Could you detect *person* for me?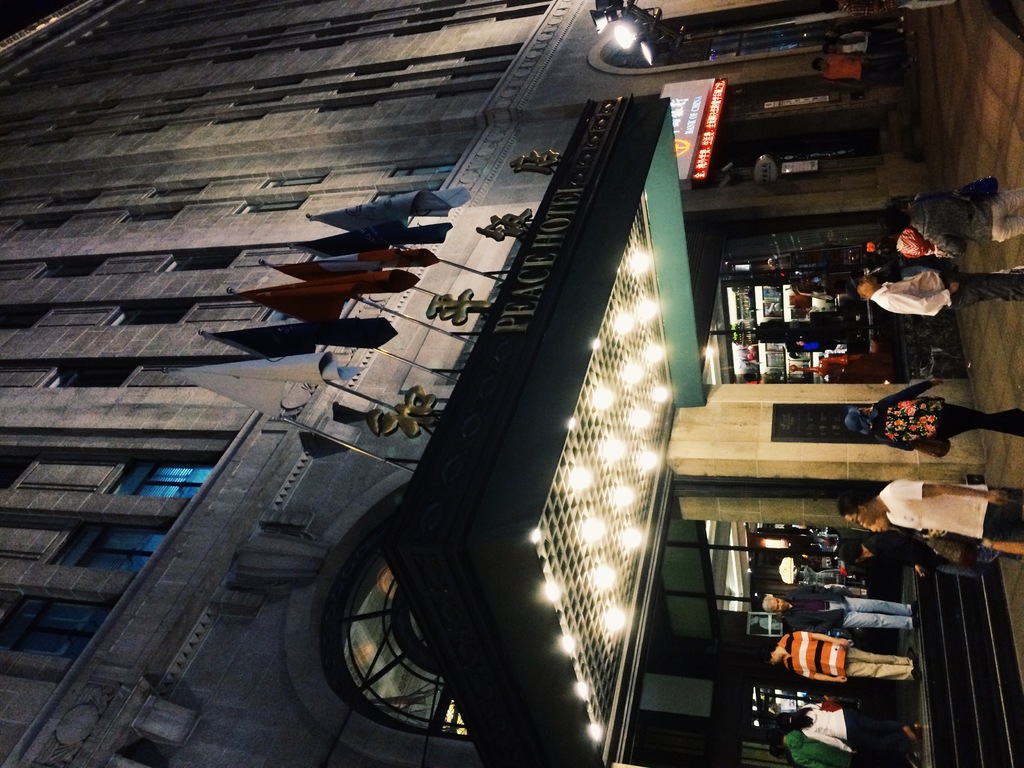
Detection result: 821:24:918:56.
